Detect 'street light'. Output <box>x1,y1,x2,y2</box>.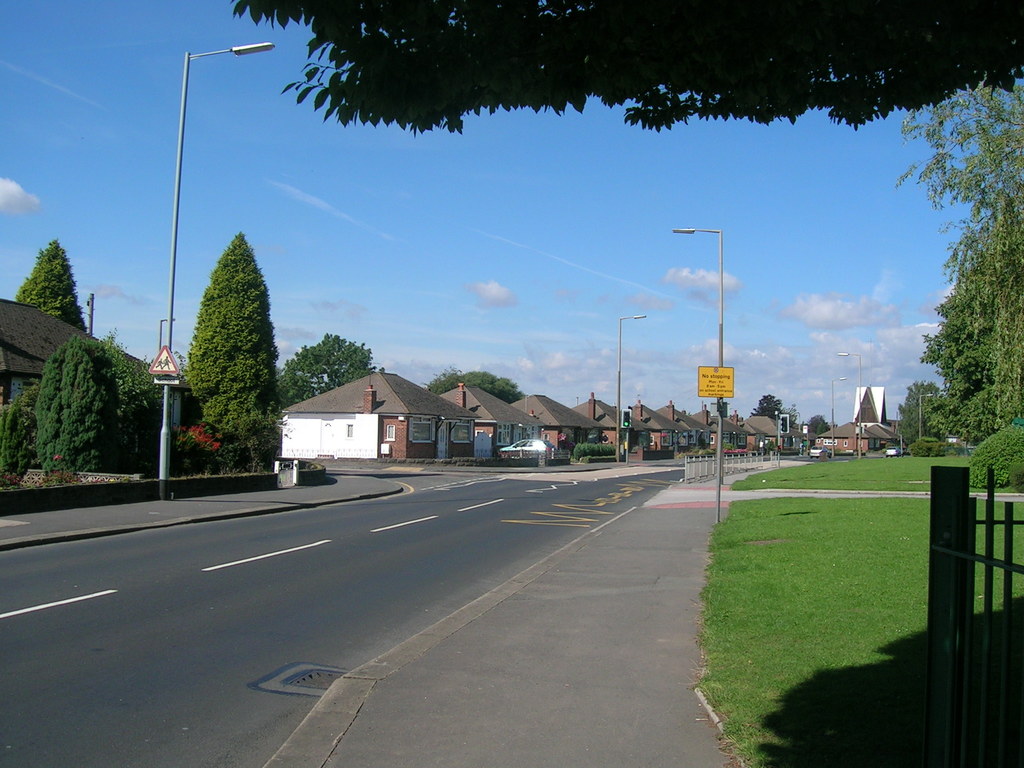
<box>829,378,845,458</box>.
